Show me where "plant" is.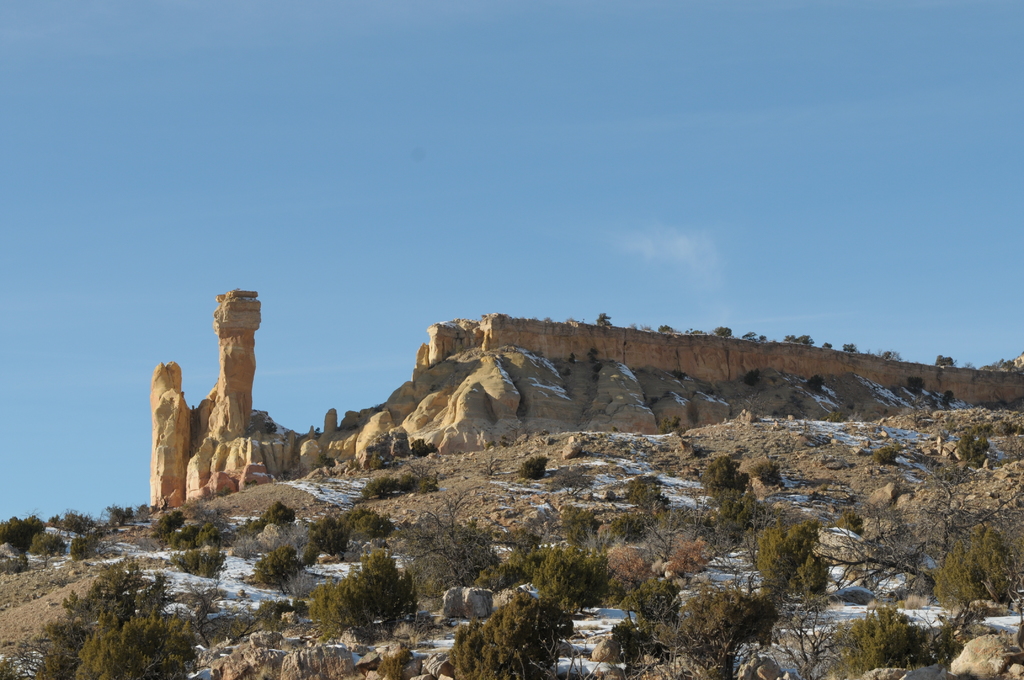
"plant" is at box=[564, 313, 579, 323].
